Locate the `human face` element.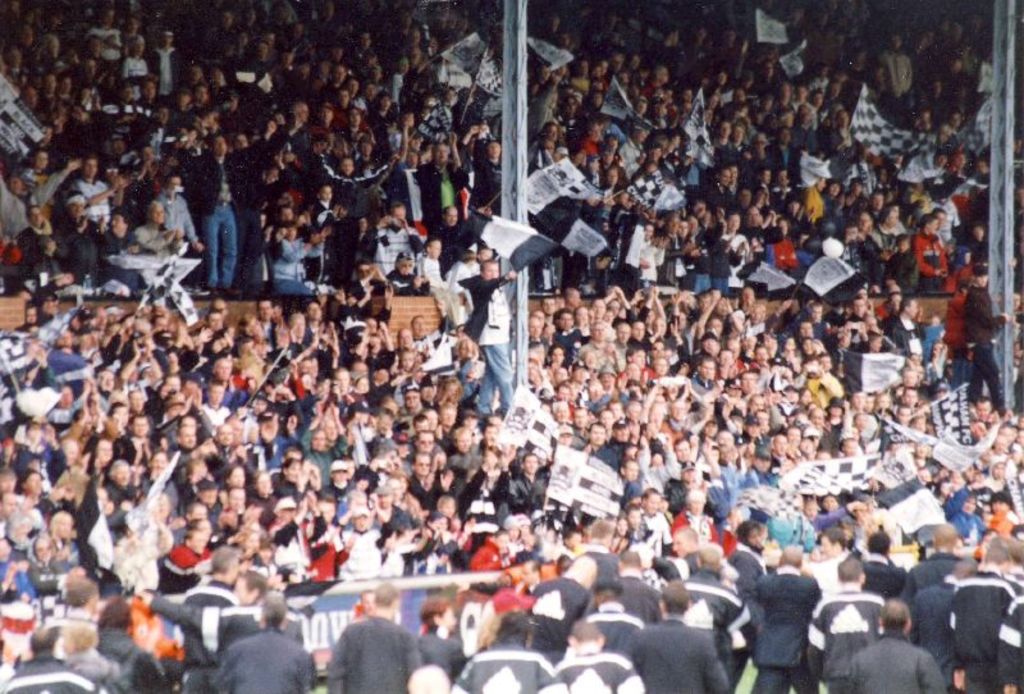
Element bbox: crop(906, 352, 923, 364).
